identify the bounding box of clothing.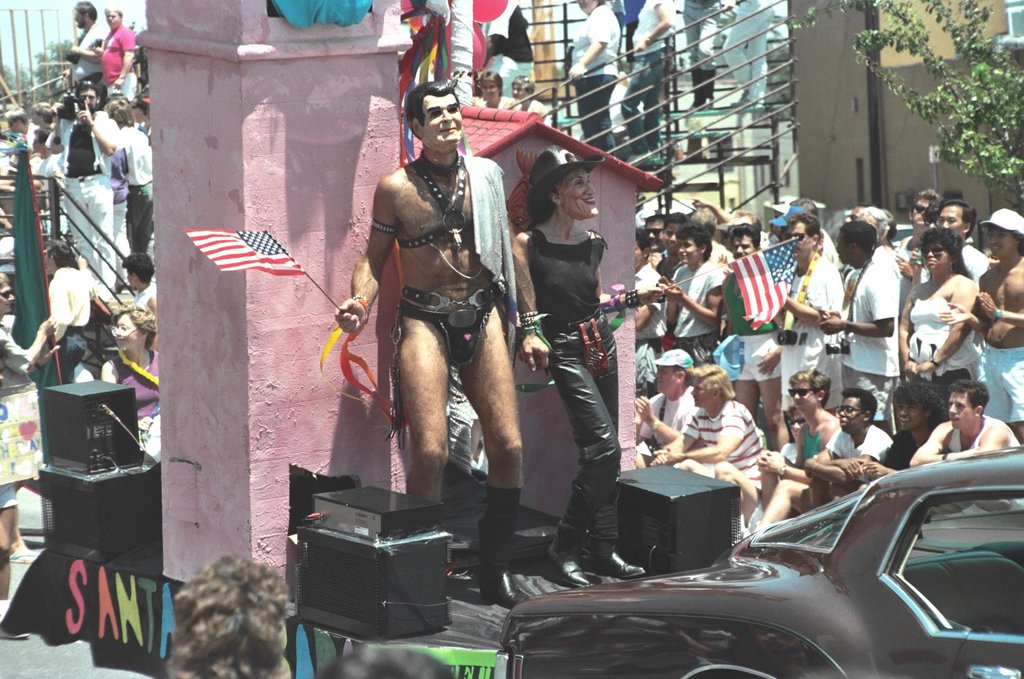
(77, 21, 107, 84).
